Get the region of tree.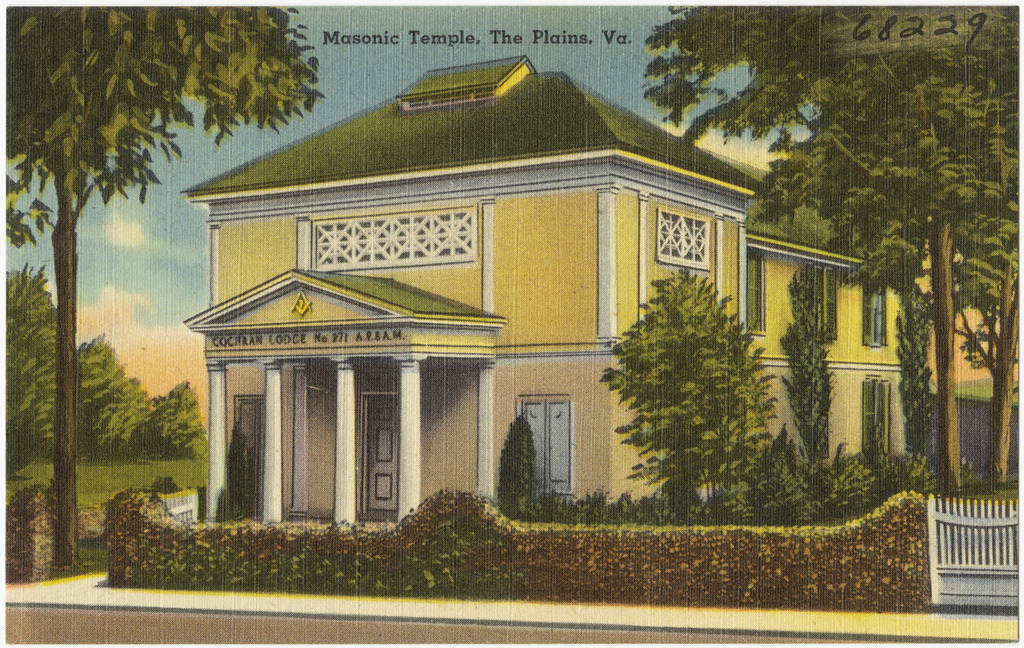
crop(2, 1, 327, 567).
